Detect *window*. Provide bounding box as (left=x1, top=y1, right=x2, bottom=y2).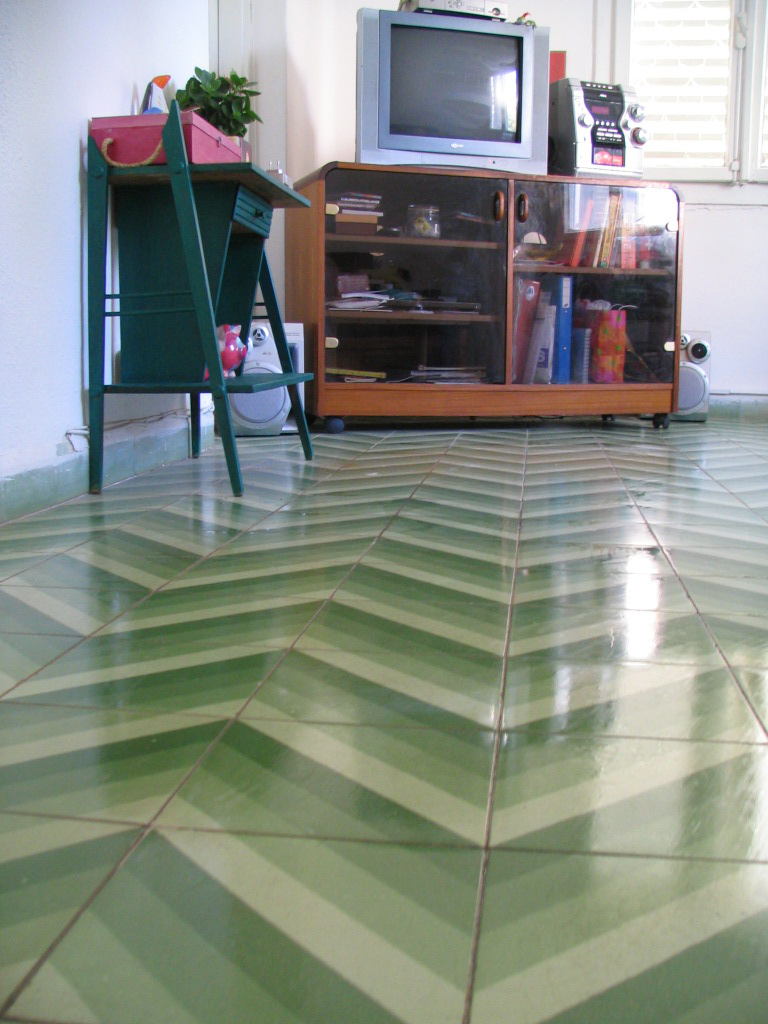
(left=603, top=0, right=747, bottom=183).
